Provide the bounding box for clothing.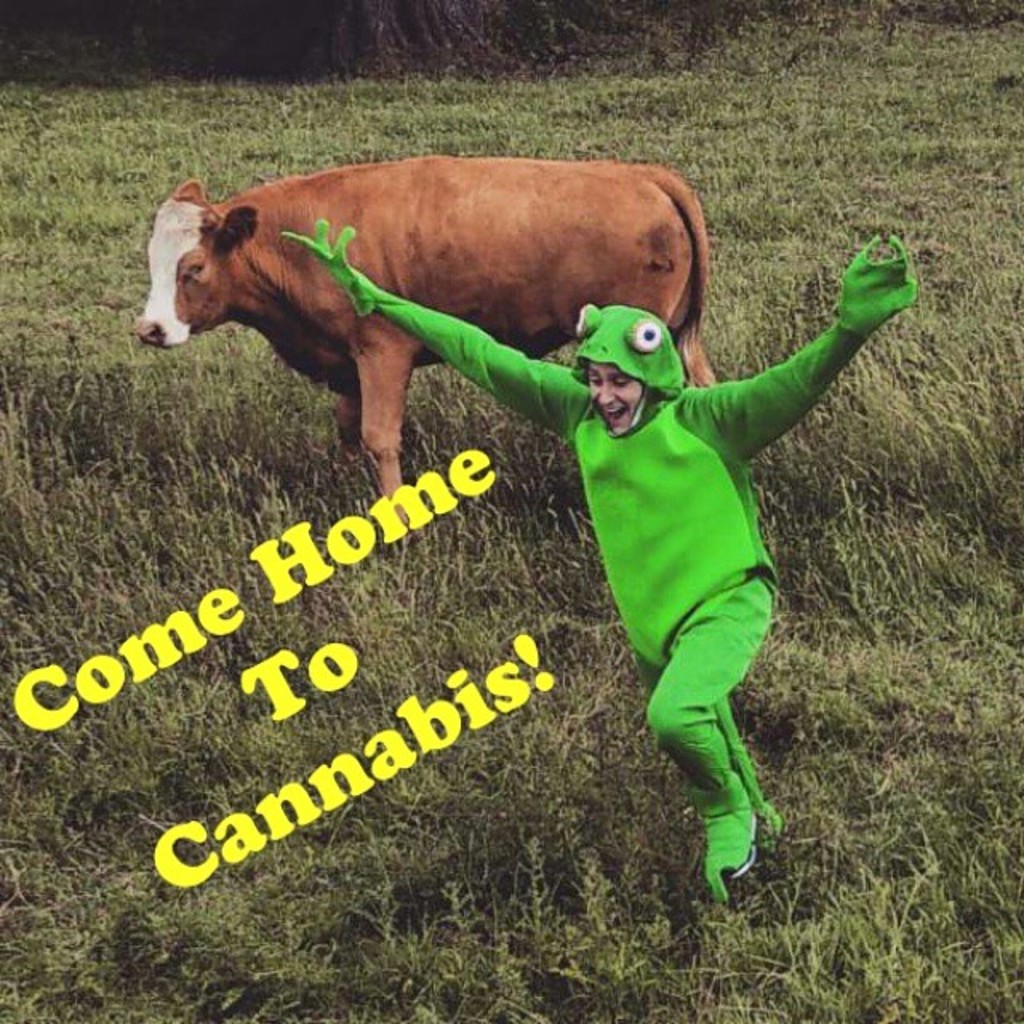
282,221,912,899.
